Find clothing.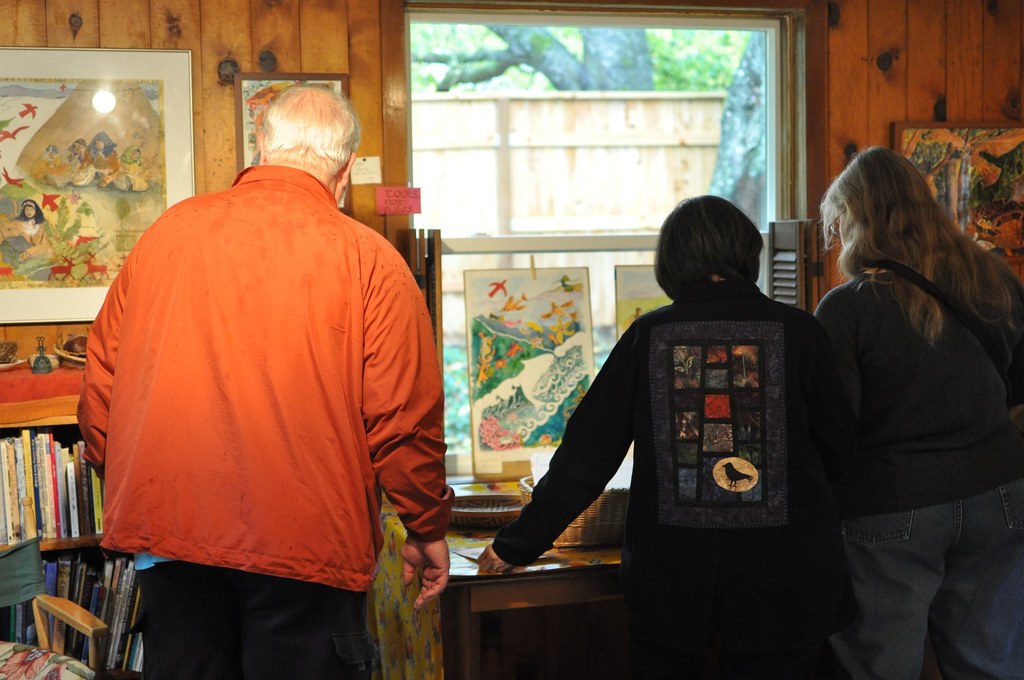
488:277:874:676.
